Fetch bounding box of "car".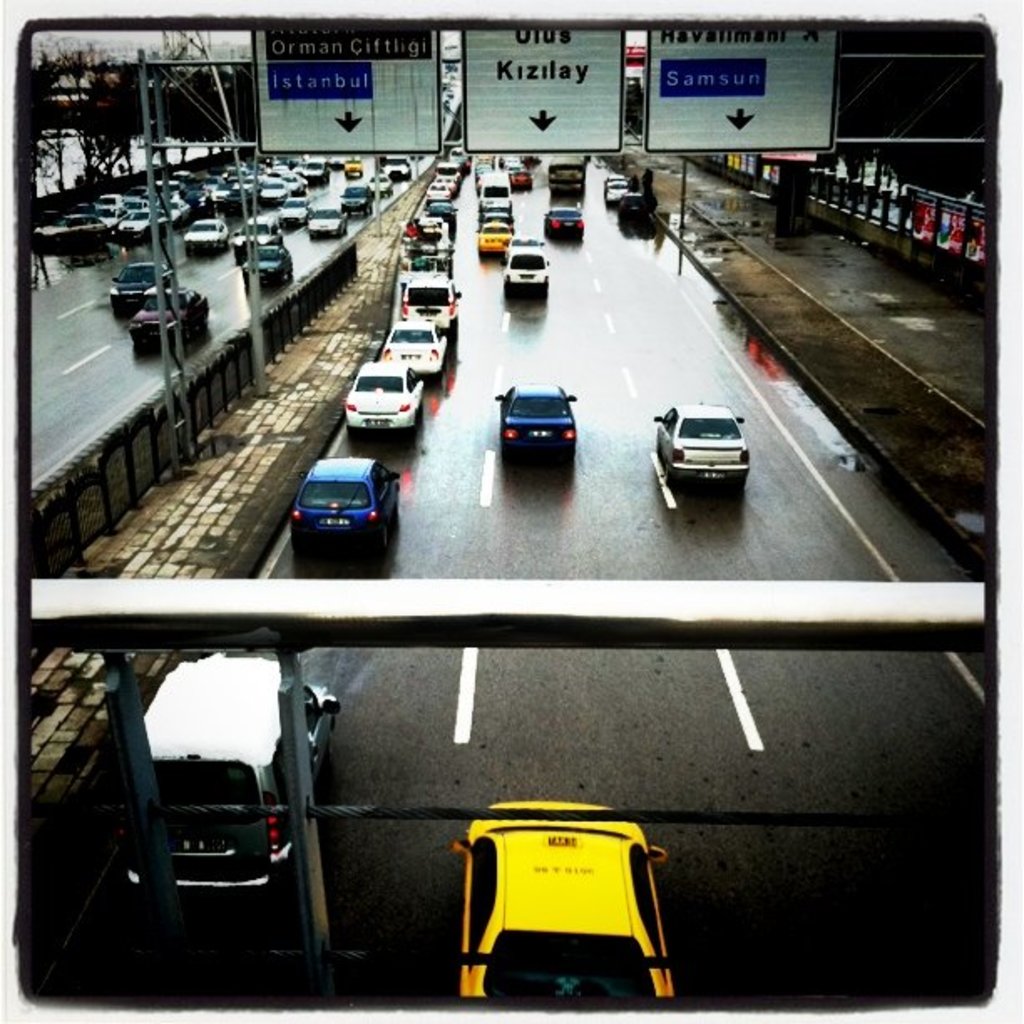
Bbox: <bbox>653, 407, 748, 495</bbox>.
